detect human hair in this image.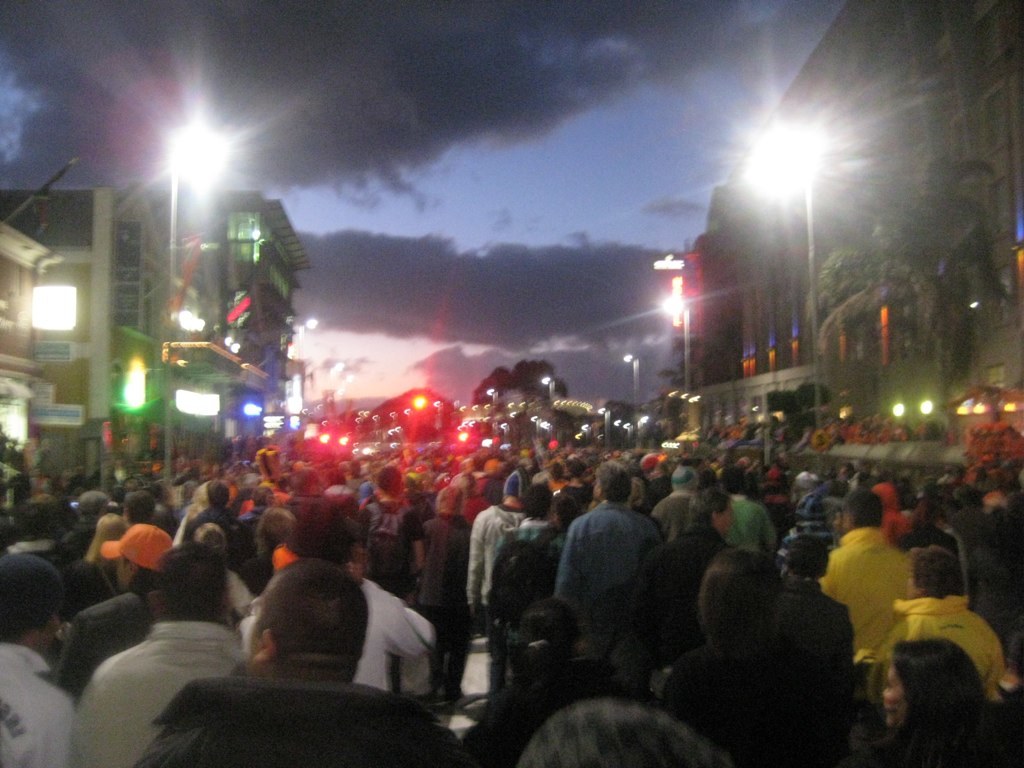
Detection: {"x1": 910, "y1": 544, "x2": 962, "y2": 597}.
